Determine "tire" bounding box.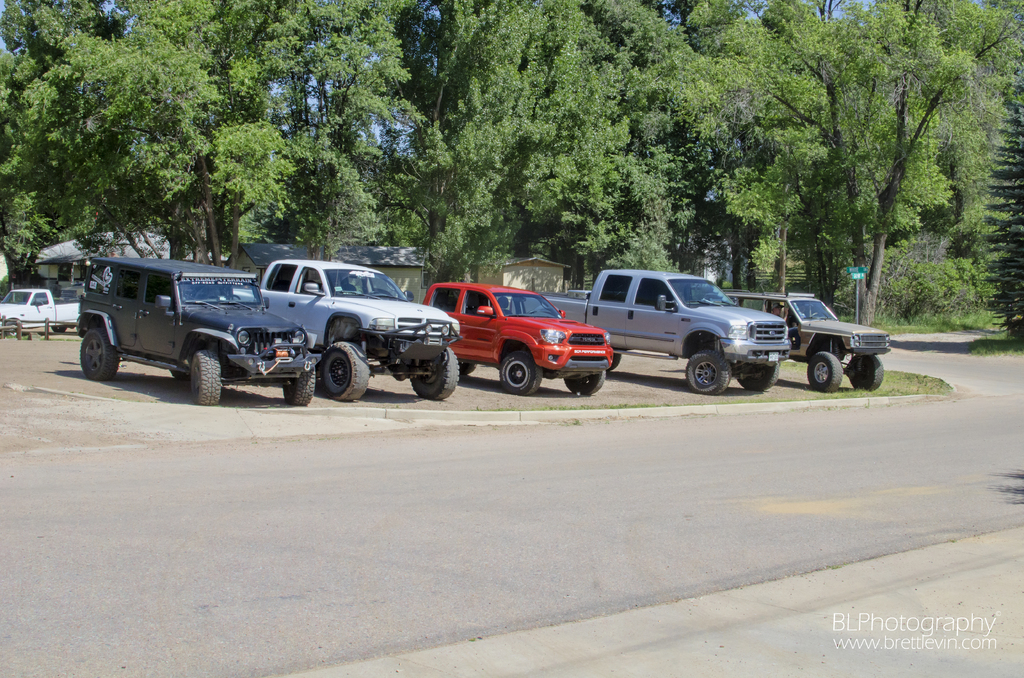
Determined: [left=77, top=326, right=118, bottom=381].
